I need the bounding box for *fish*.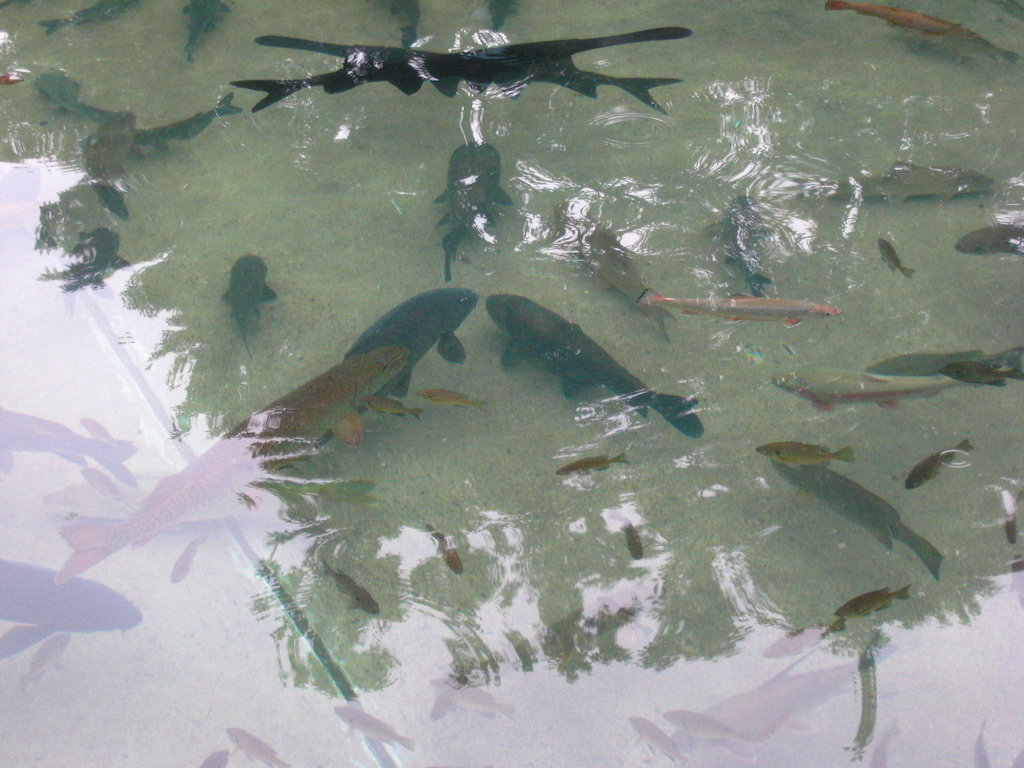
Here it is: l=431, t=694, r=456, b=723.
